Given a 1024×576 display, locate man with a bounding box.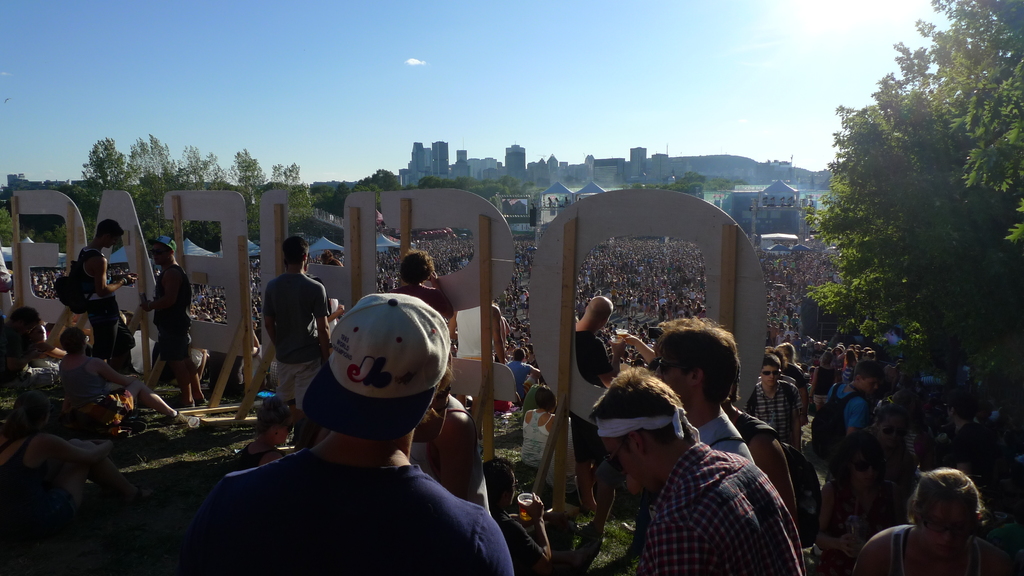
Located: select_region(71, 218, 137, 374).
